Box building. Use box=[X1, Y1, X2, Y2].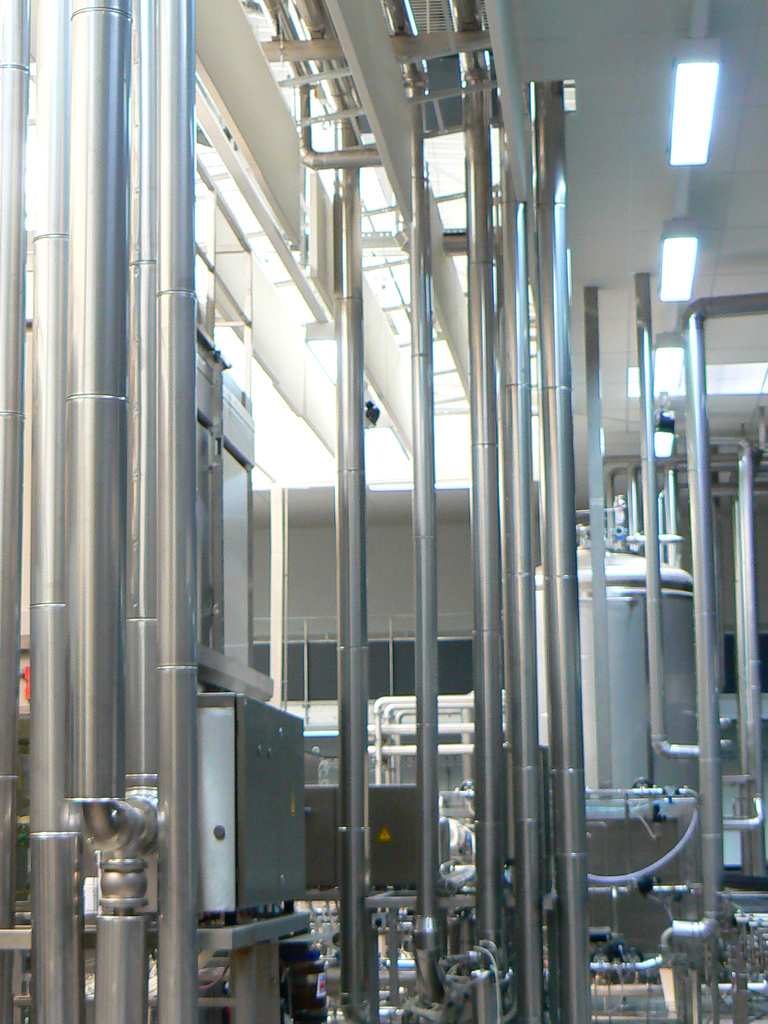
box=[0, 0, 767, 1023].
